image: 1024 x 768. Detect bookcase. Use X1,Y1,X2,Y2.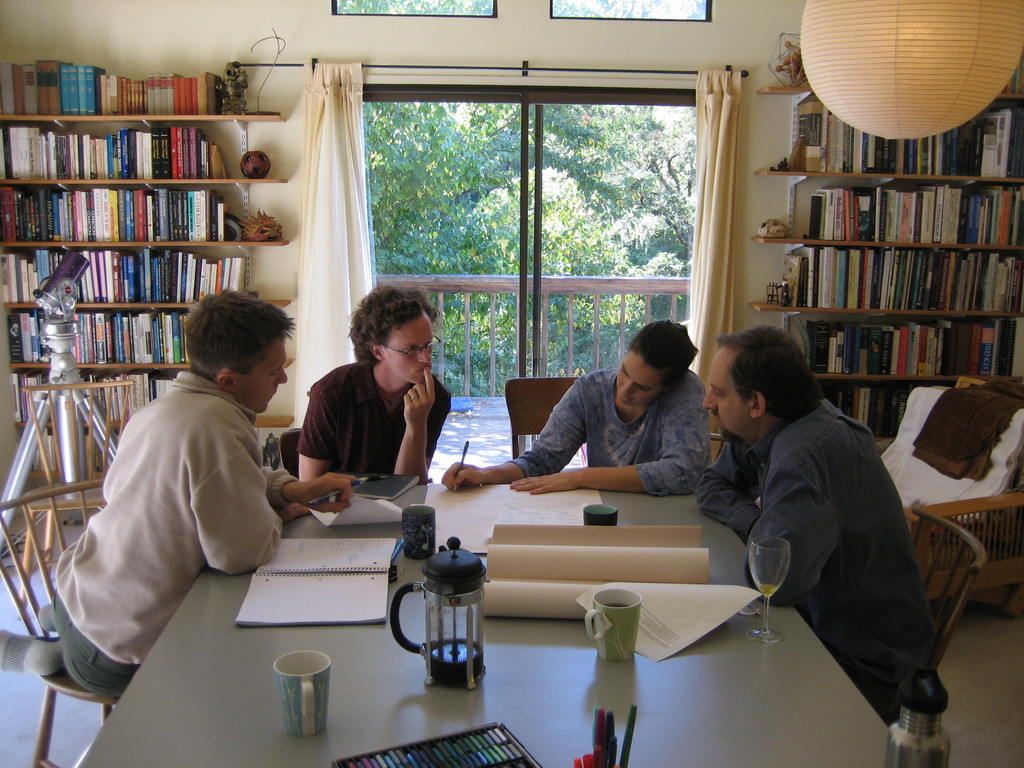
0,54,294,484.
